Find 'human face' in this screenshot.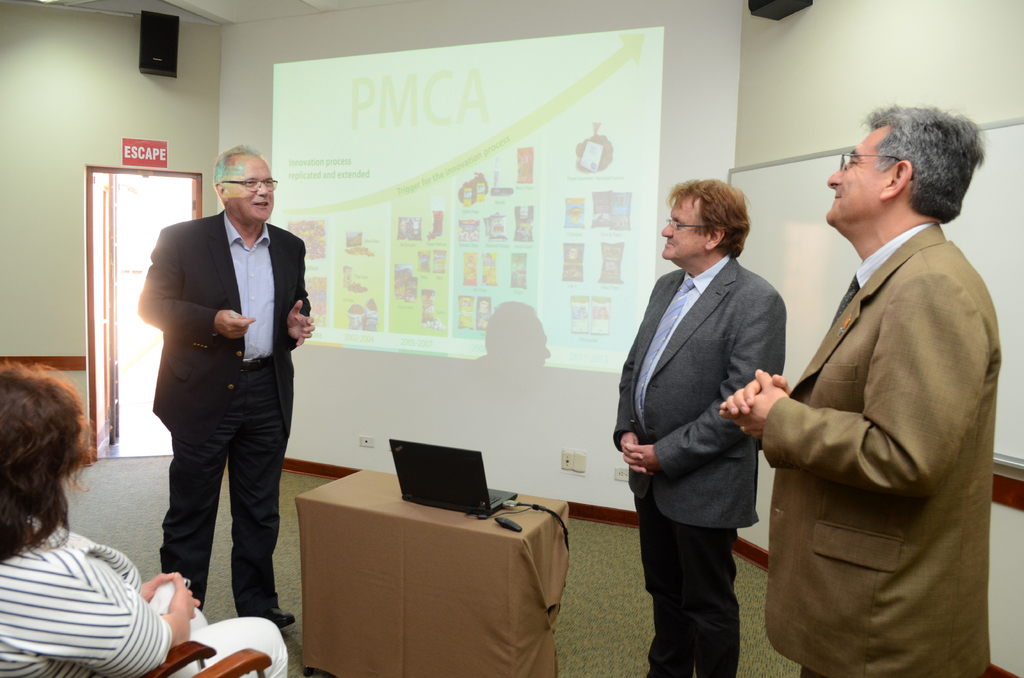
The bounding box for 'human face' is detection(661, 198, 707, 259).
